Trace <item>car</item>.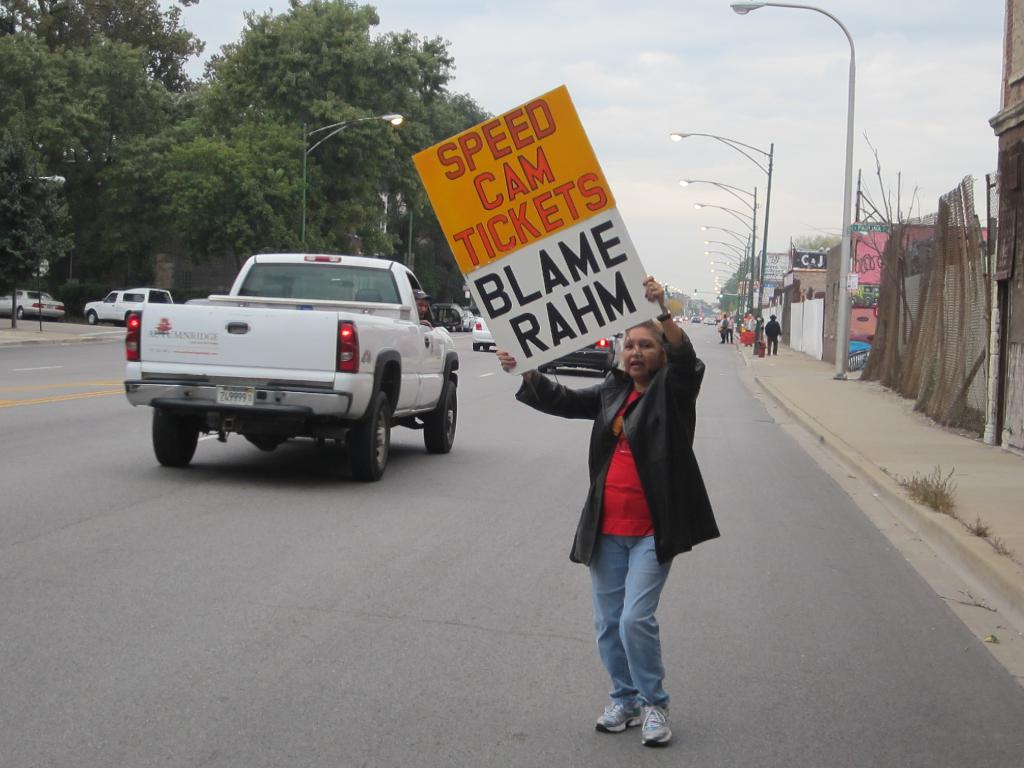
Traced to [86, 290, 175, 318].
